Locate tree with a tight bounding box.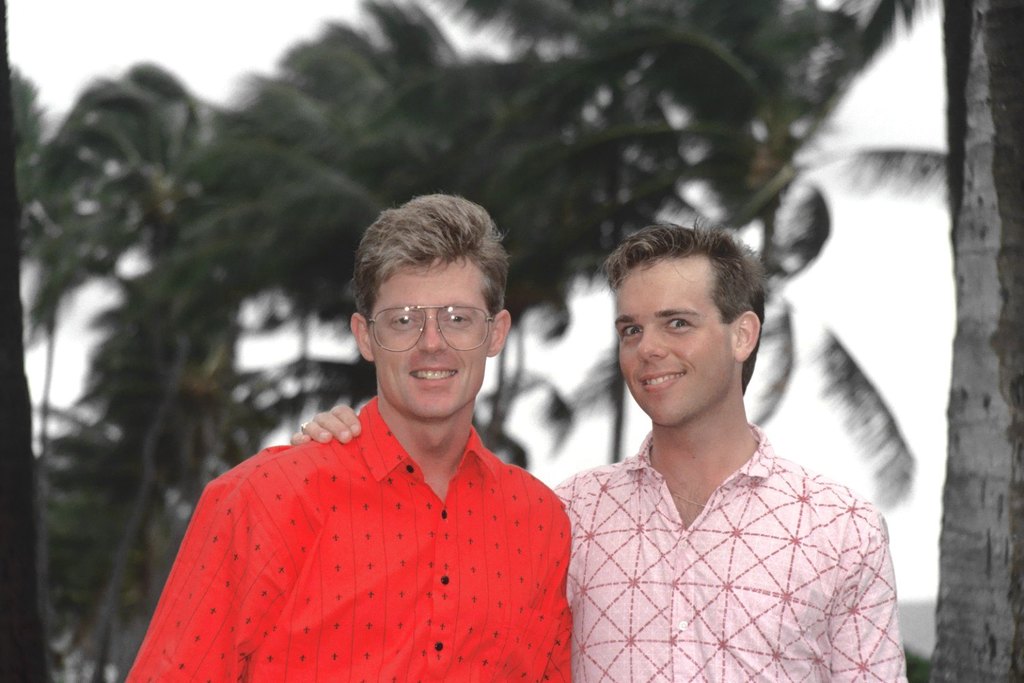
locate(387, 0, 547, 447).
